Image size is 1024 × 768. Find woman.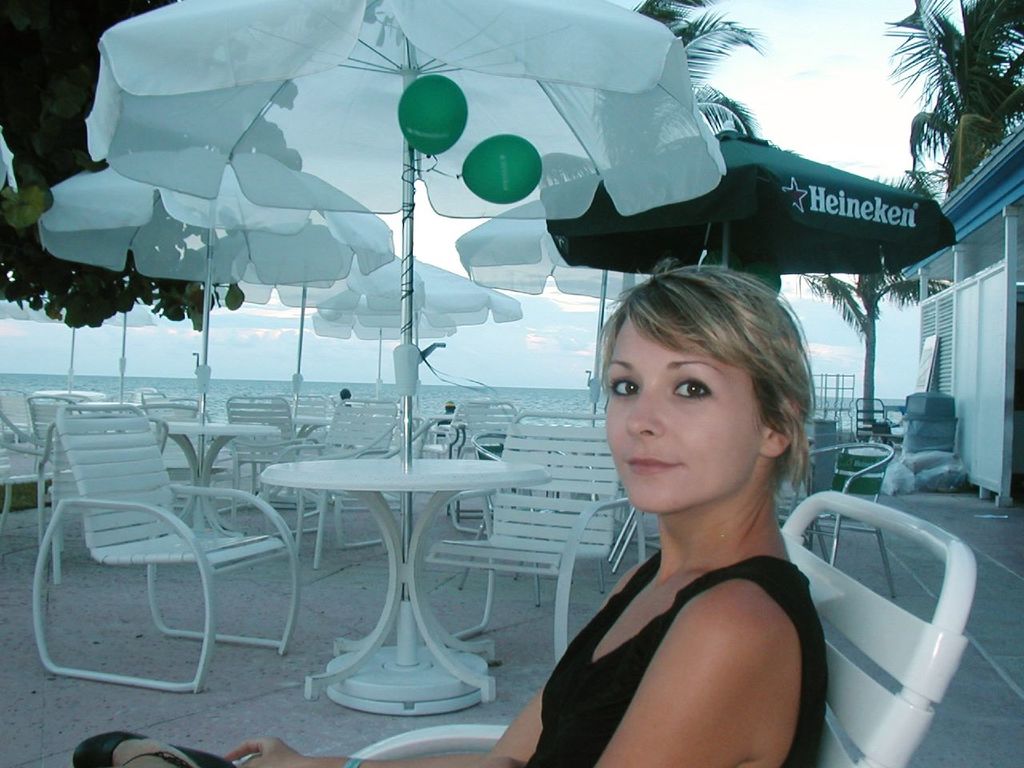
bbox=(188, 183, 813, 766).
